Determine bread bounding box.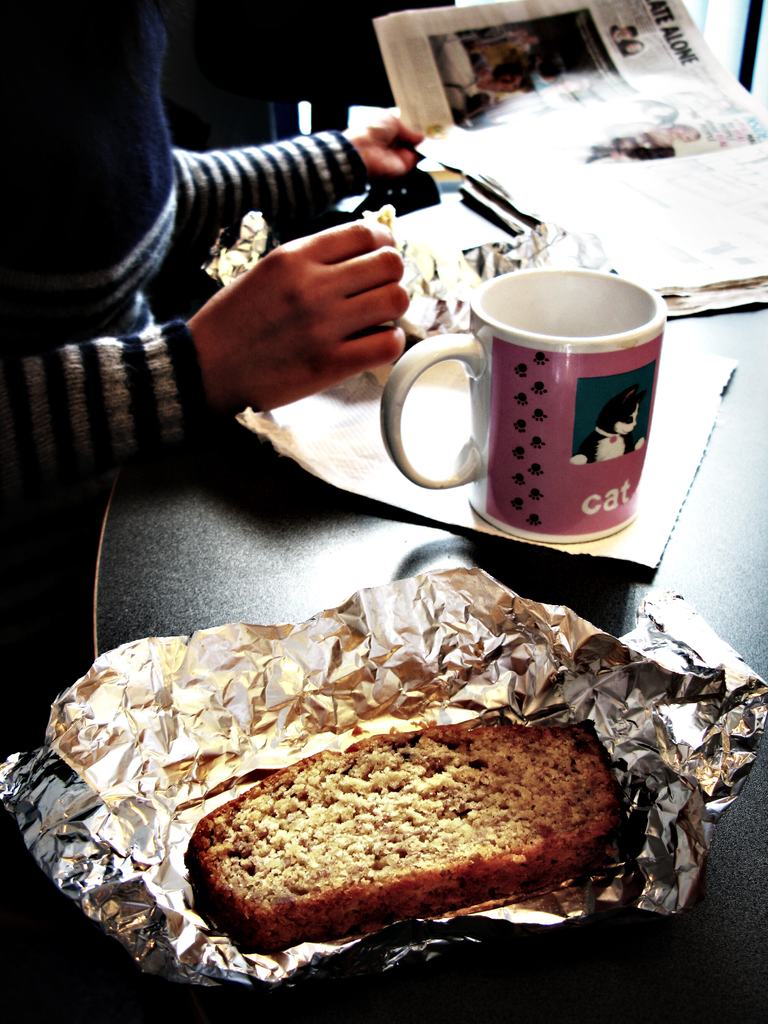
Determined: (175,718,653,956).
